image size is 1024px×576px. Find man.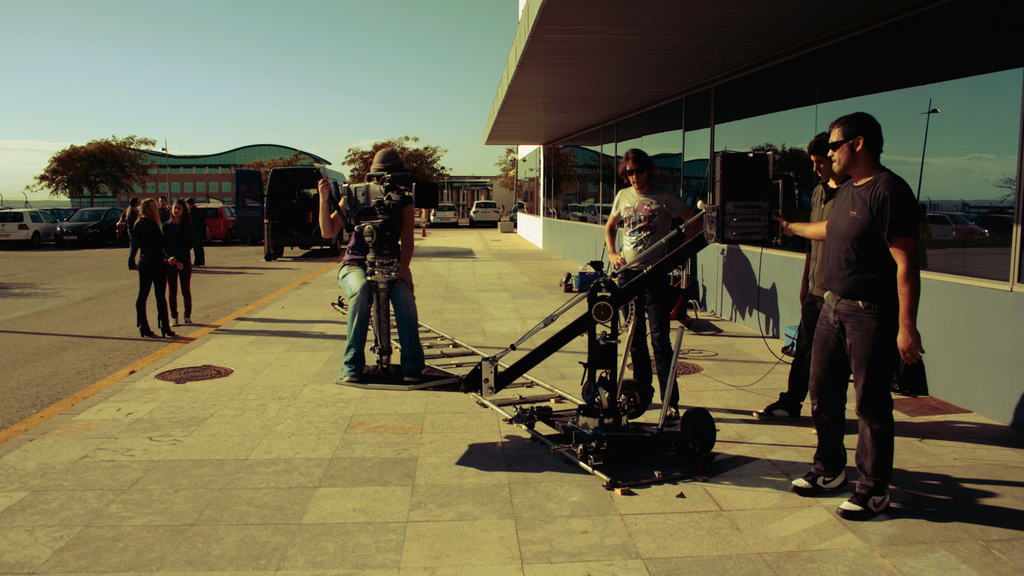
crop(155, 198, 176, 227).
